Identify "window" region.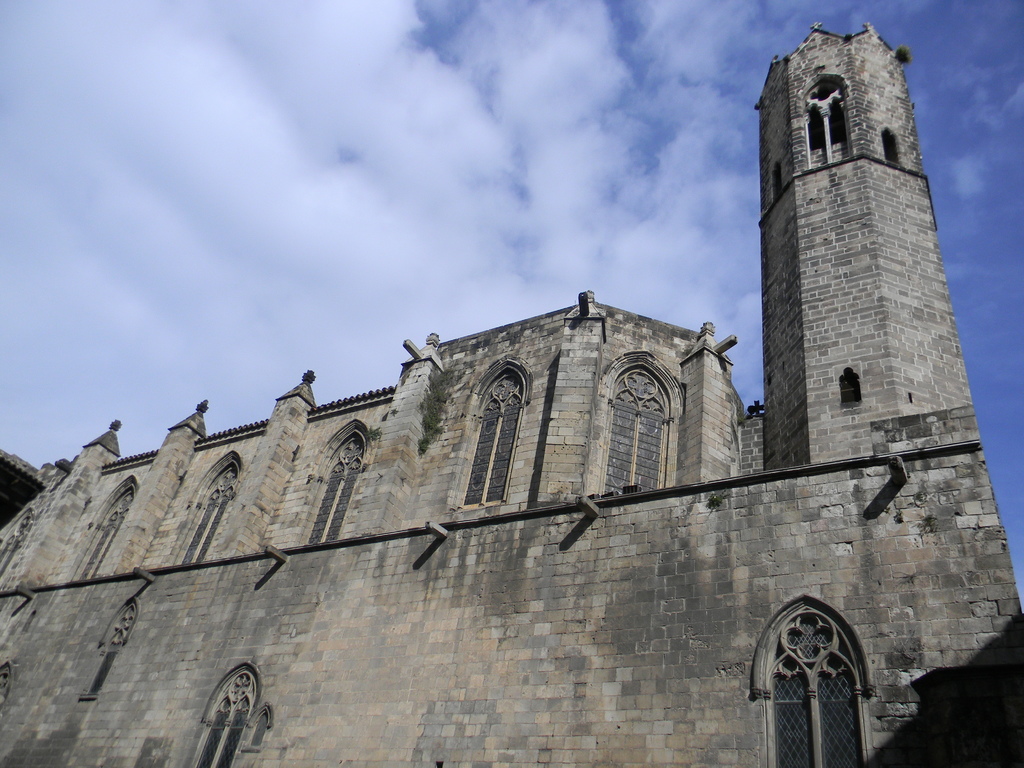
Region: <region>180, 463, 244, 566</region>.
